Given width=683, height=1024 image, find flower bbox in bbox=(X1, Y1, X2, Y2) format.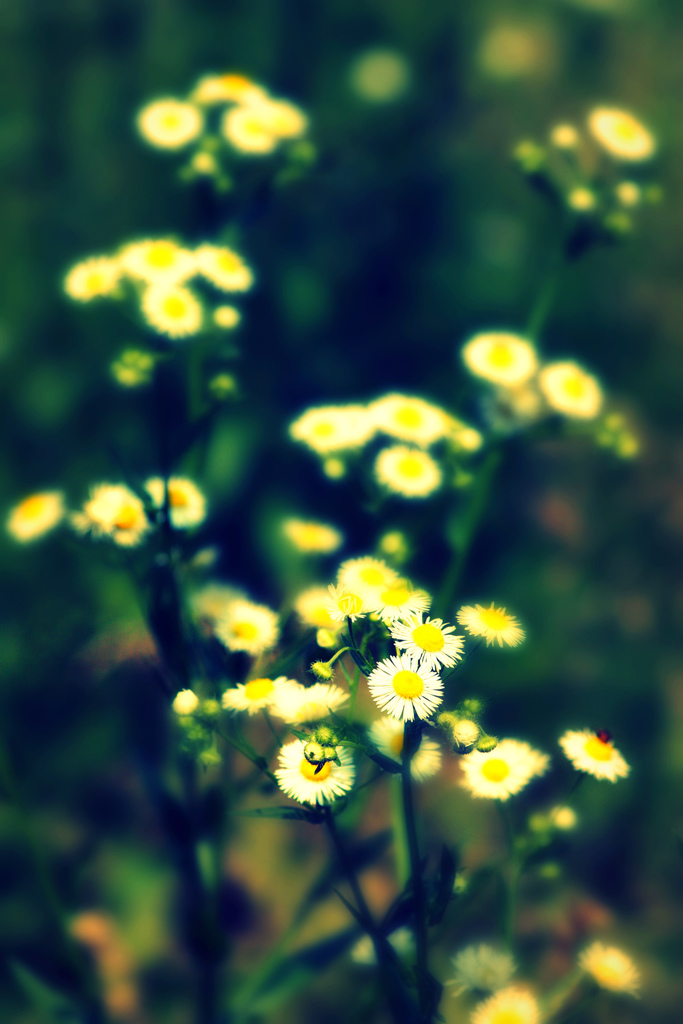
bbox=(584, 106, 654, 163).
